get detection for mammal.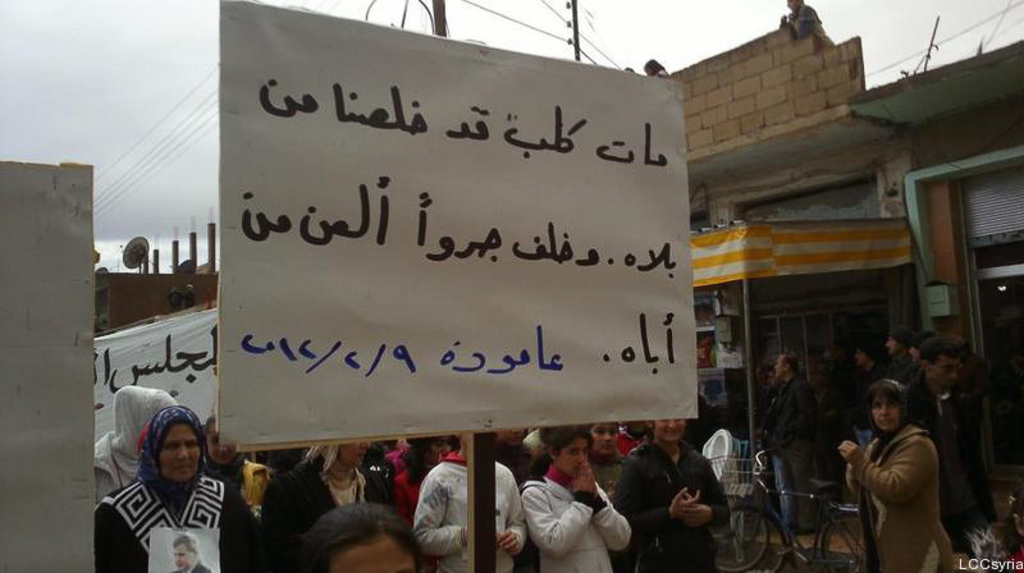
Detection: pyautogui.locateOnScreen(762, 345, 824, 537).
